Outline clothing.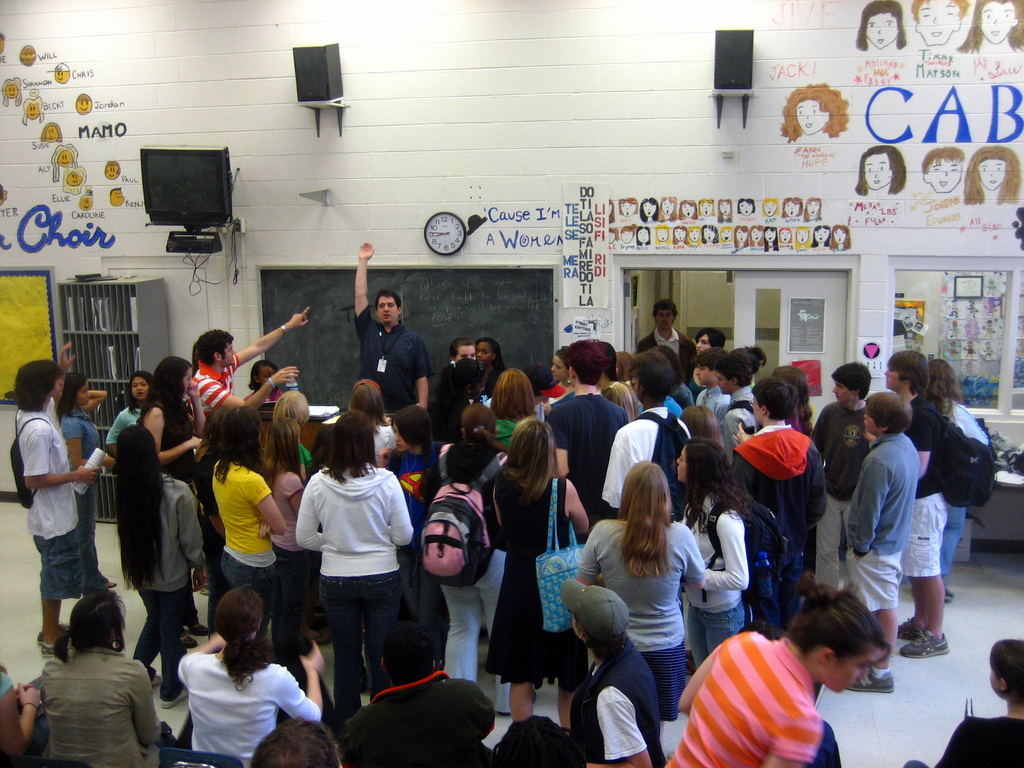
Outline: box(186, 344, 242, 432).
